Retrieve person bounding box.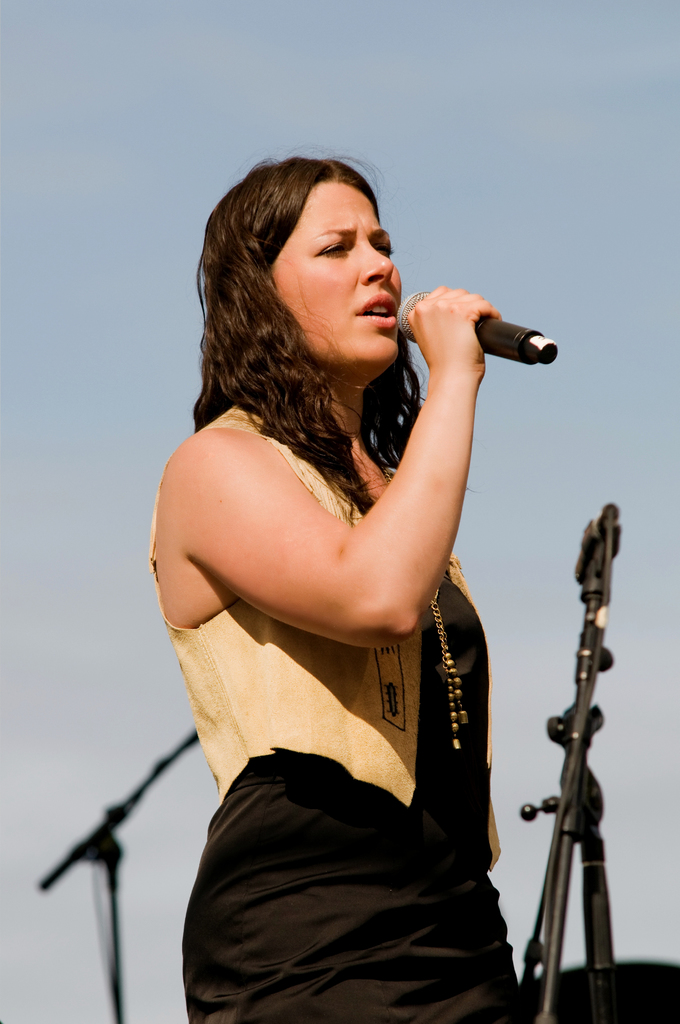
Bounding box: box(151, 149, 636, 1022).
